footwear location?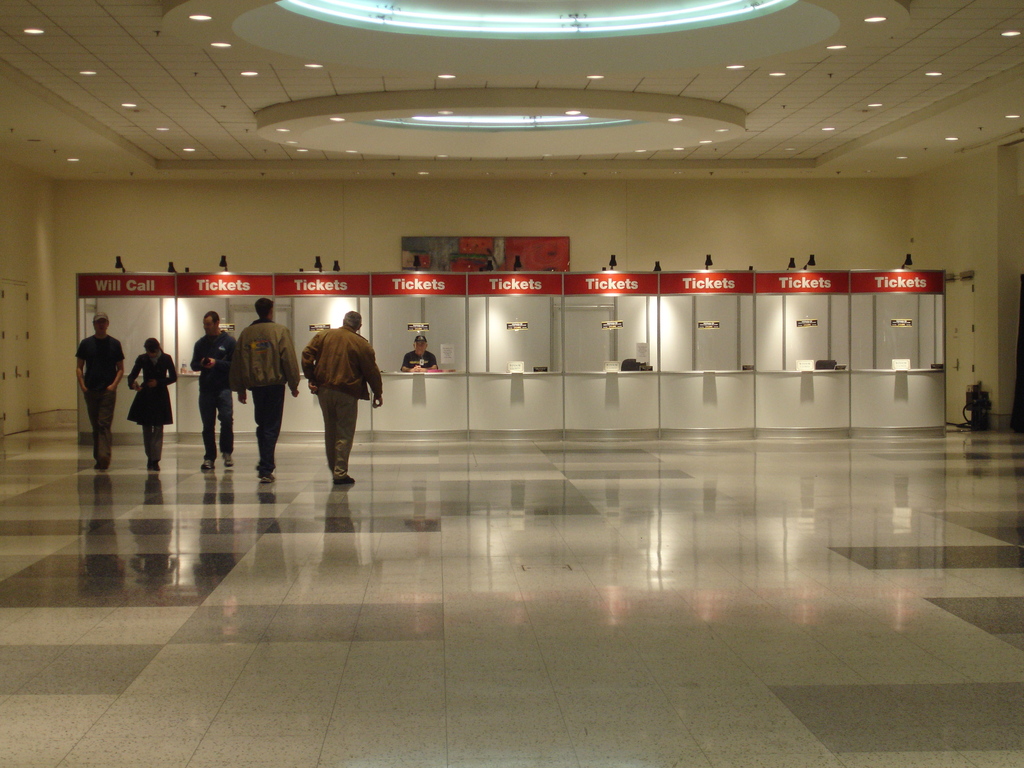
rect(335, 475, 354, 486)
